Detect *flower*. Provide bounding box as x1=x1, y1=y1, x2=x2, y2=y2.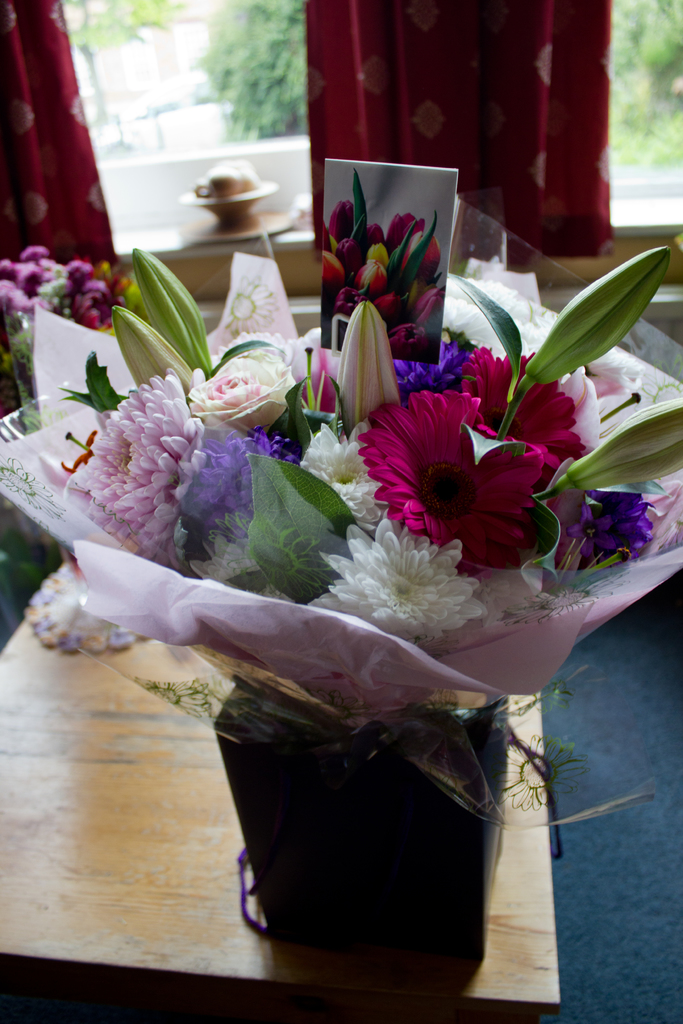
x1=318, y1=197, x2=447, y2=344.
